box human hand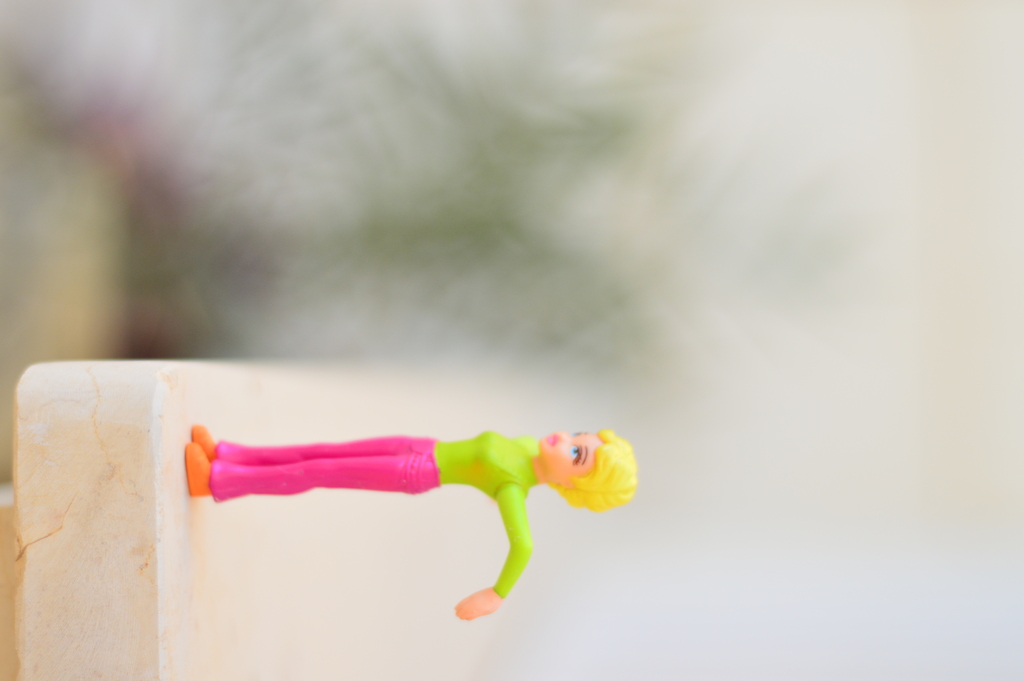
[452, 587, 502, 619]
